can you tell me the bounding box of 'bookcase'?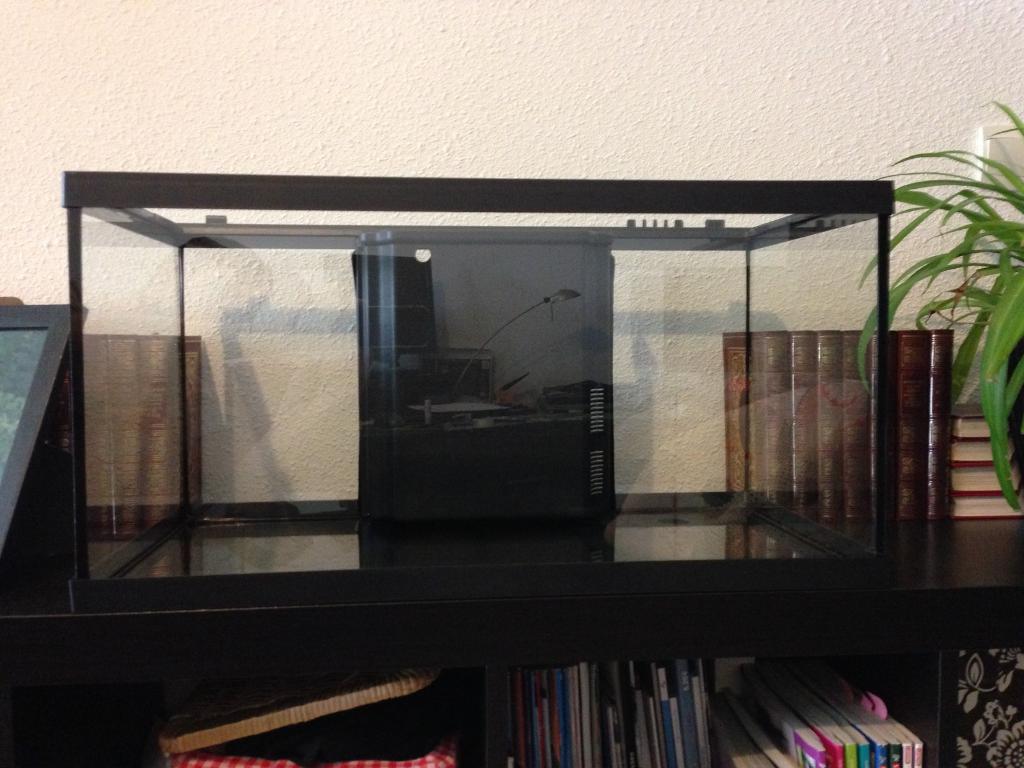
crop(0, 323, 1023, 767).
